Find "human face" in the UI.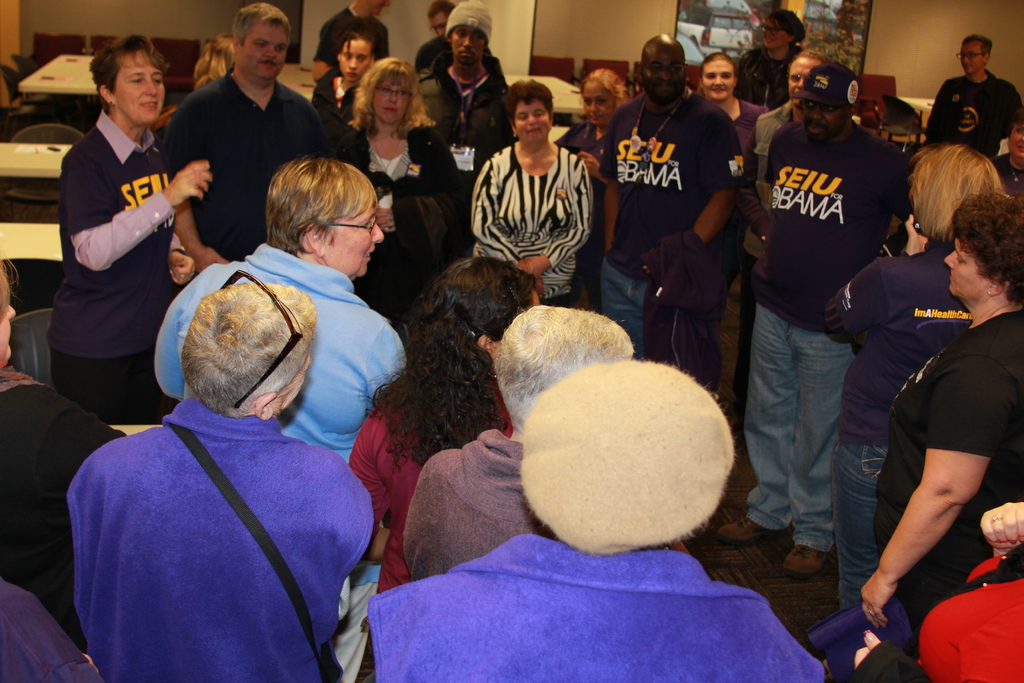
UI element at BBox(582, 83, 610, 126).
